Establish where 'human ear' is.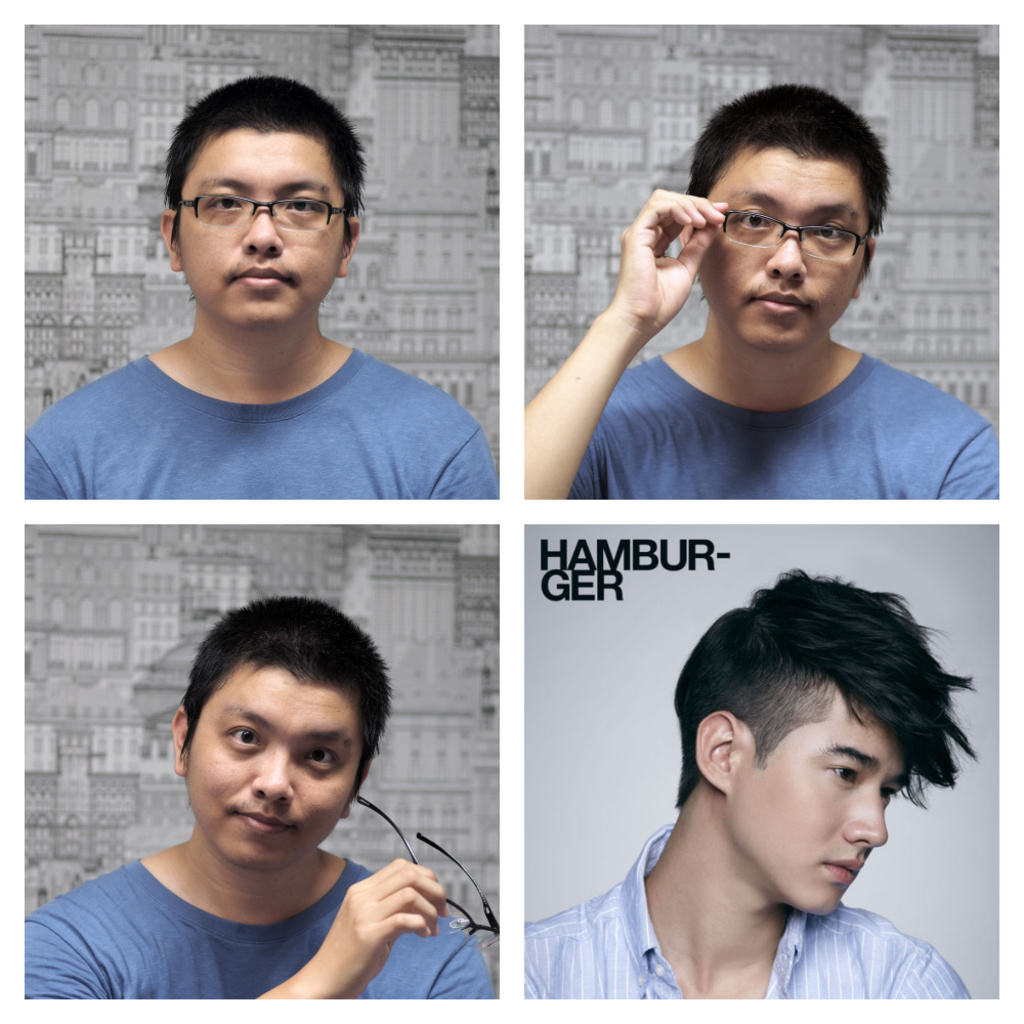
Established at (x1=681, y1=222, x2=693, y2=246).
